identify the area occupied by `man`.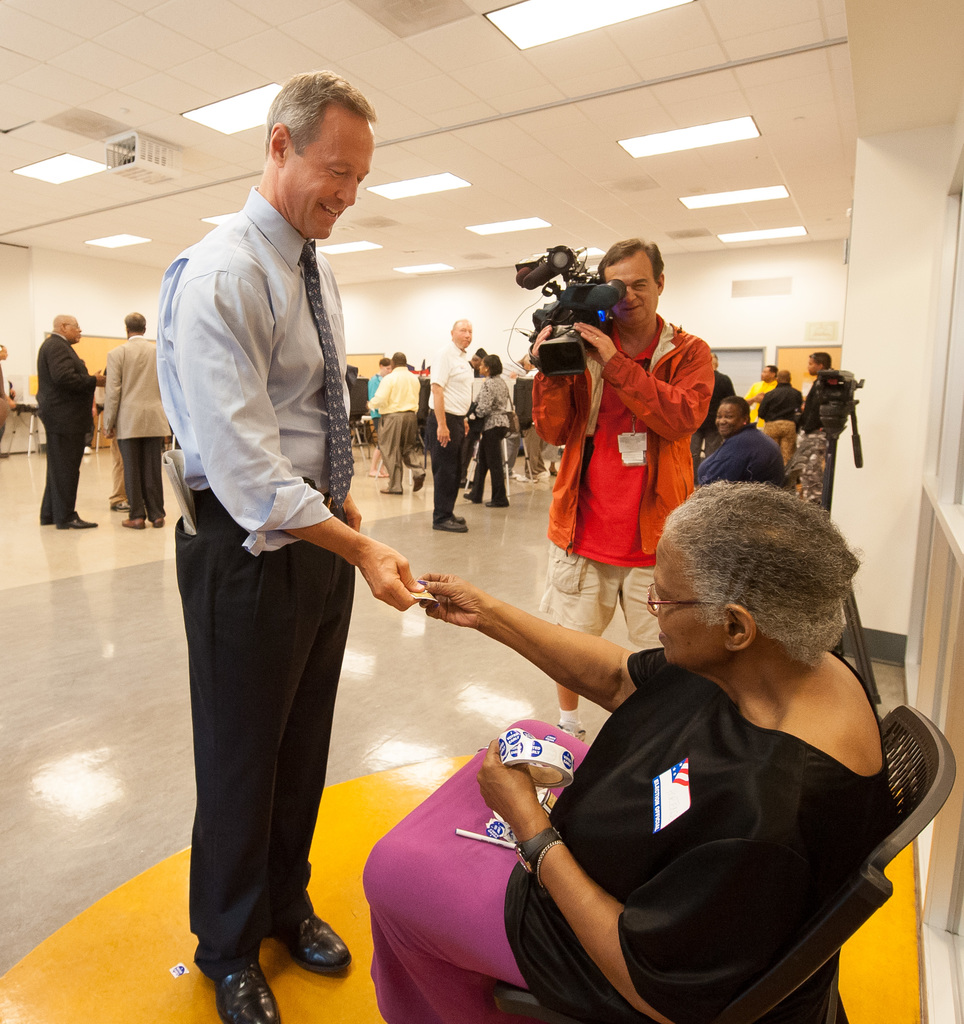
Area: detection(787, 344, 843, 514).
